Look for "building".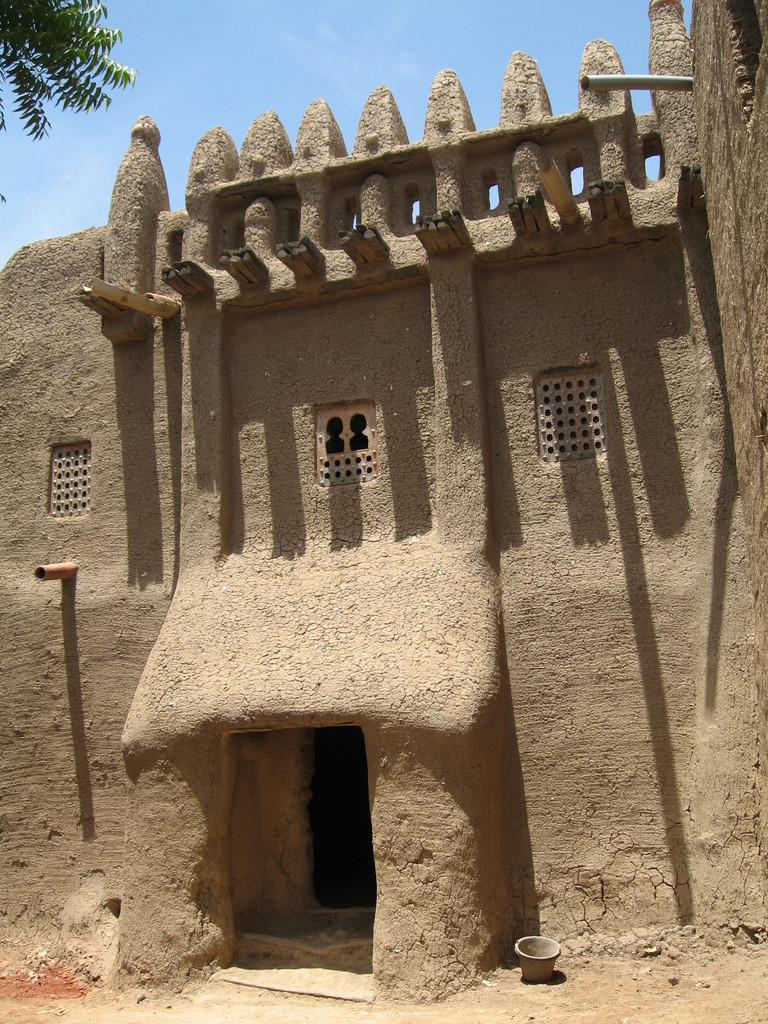
Found: (0, 0, 767, 1012).
